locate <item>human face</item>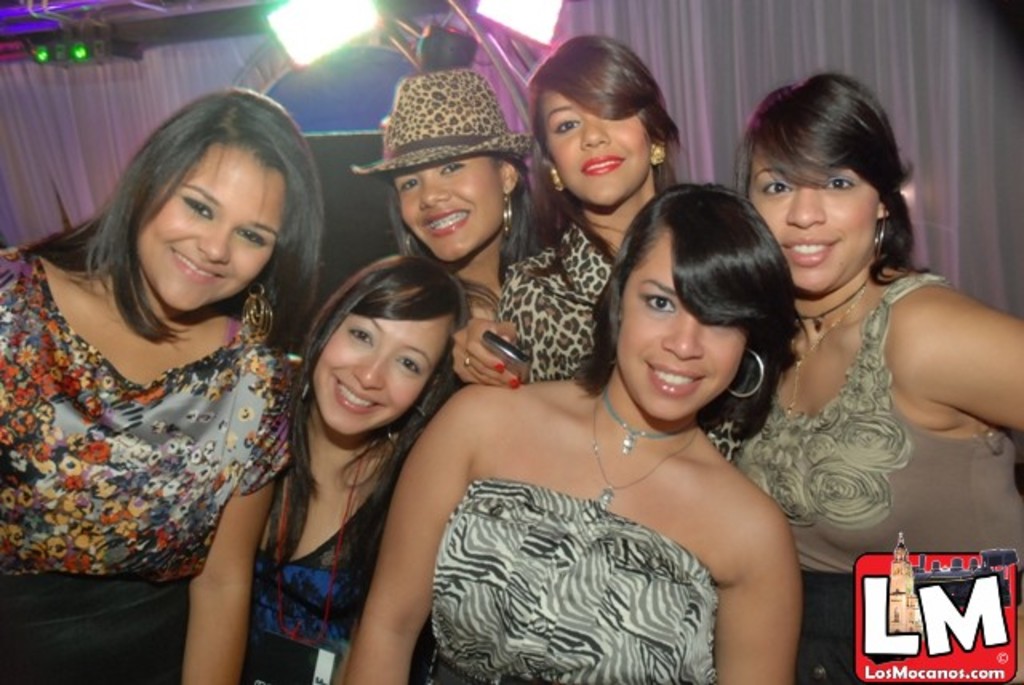
[x1=386, y1=152, x2=506, y2=266]
